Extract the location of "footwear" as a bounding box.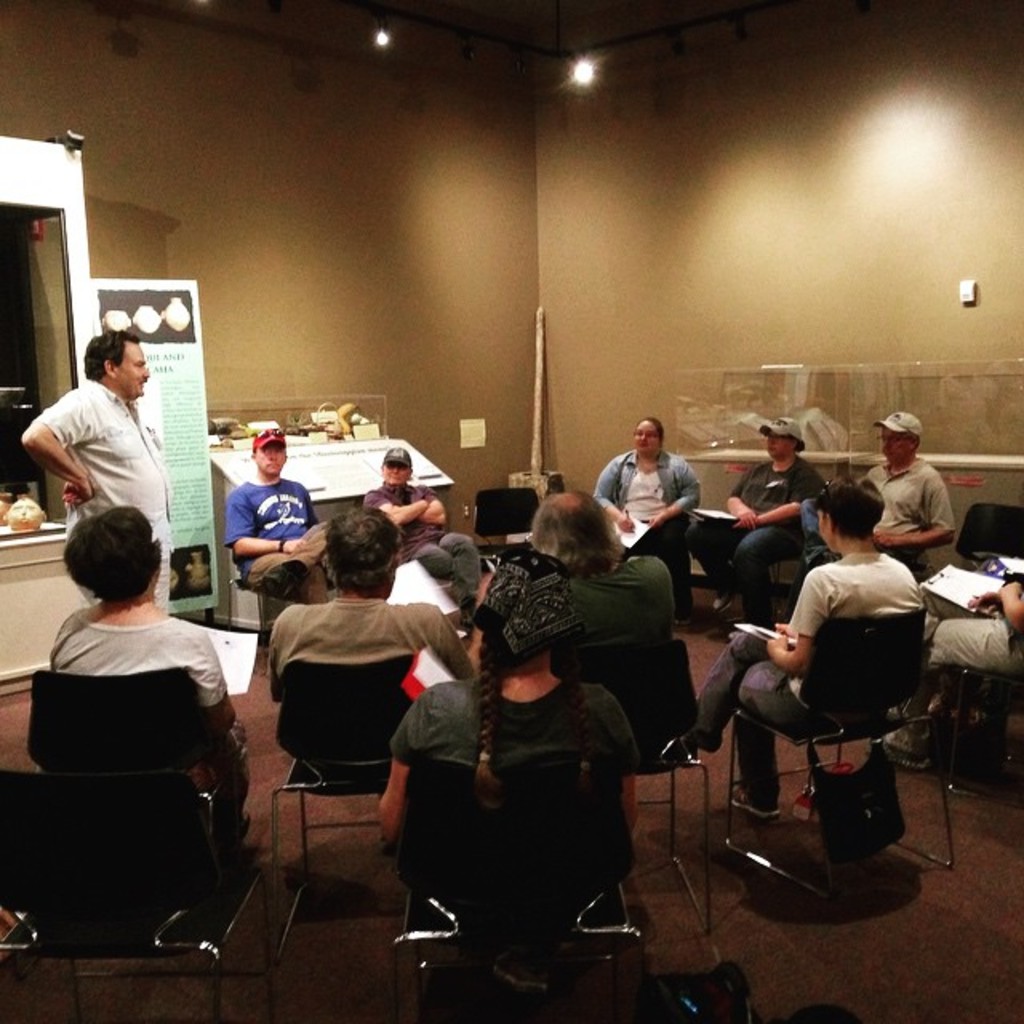
[733, 781, 782, 819].
